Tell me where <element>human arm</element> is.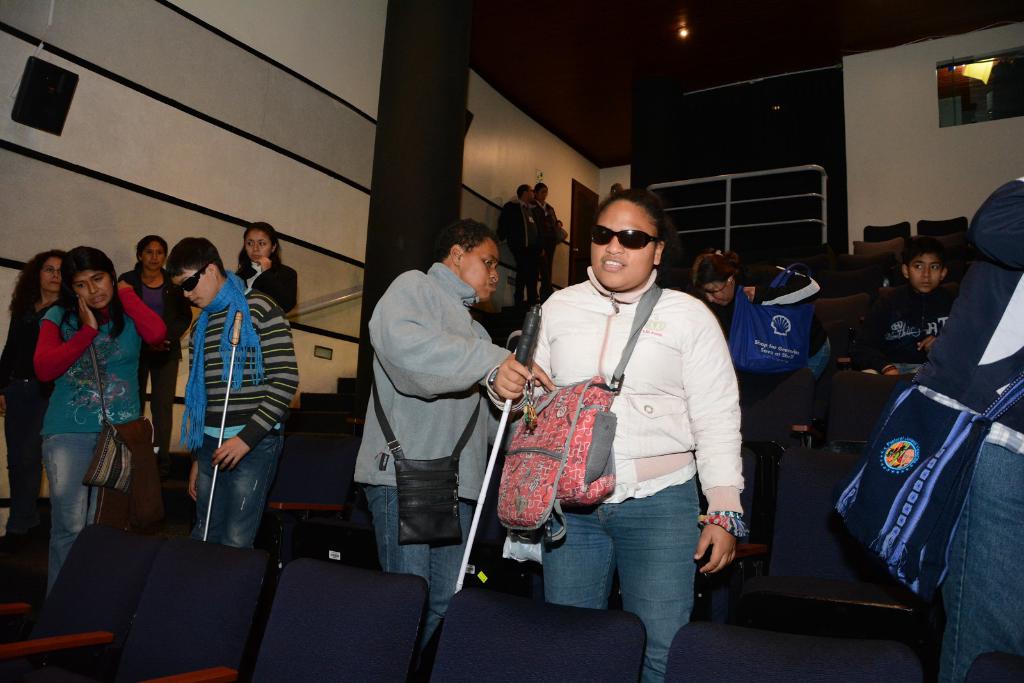
<element>human arm</element> is at detection(849, 293, 876, 357).
